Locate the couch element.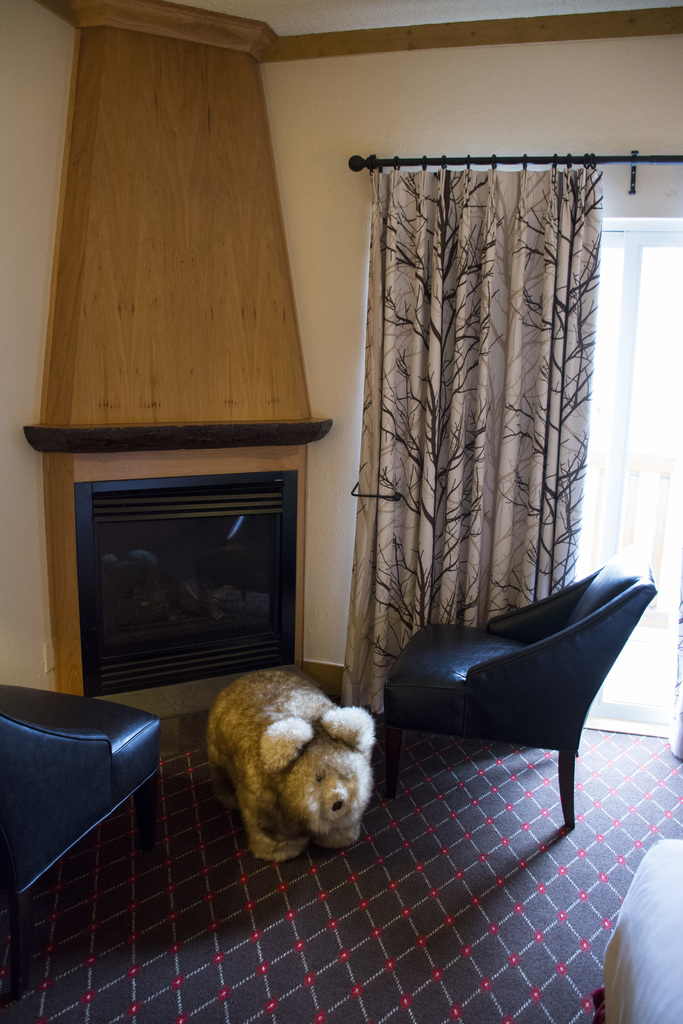
Element bbox: {"x1": 0, "y1": 662, "x2": 160, "y2": 908}.
